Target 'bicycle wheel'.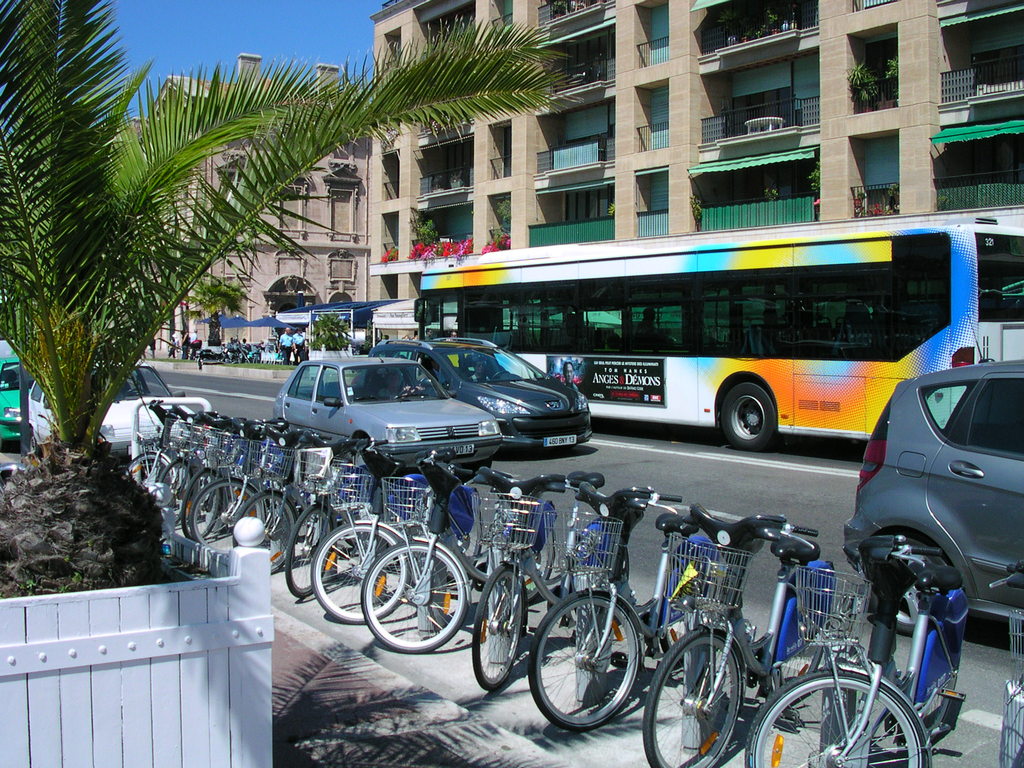
Target region: left=153, top=462, right=196, bottom=523.
